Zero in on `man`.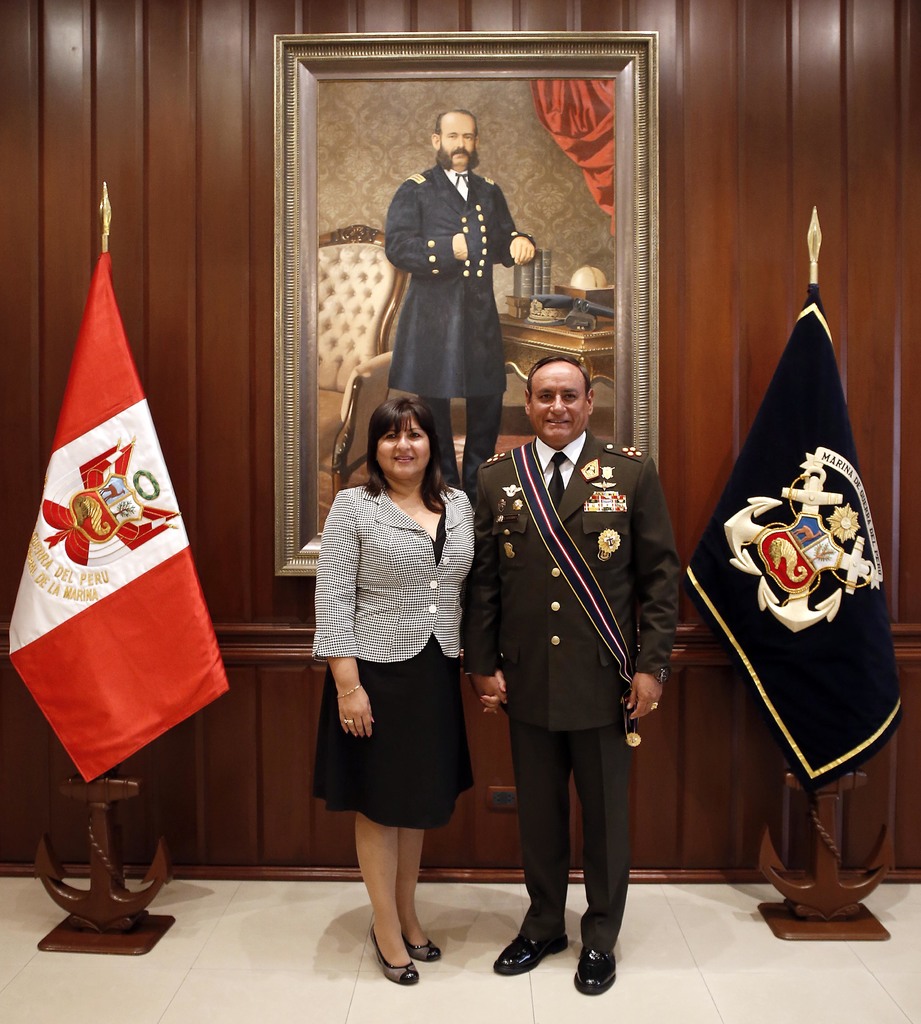
Zeroed in: Rect(363, 117, 539, 471).
